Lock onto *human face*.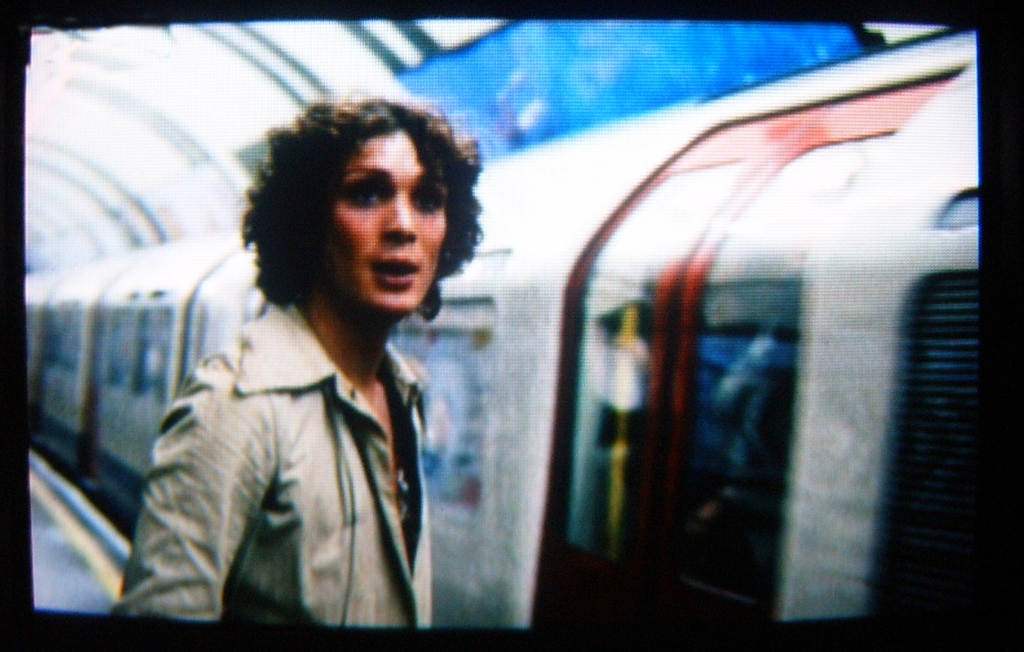
Locked: pyautogui.locateOnScreen(334, 132, 448, 308).
